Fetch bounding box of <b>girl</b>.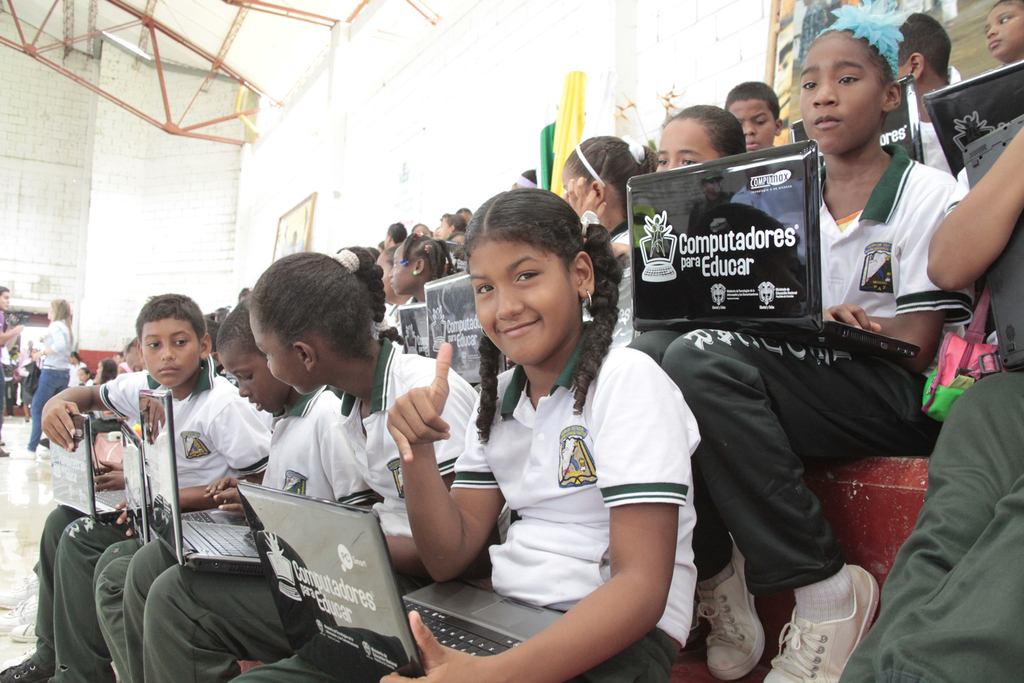
Bbox: 653,100,747,178.
